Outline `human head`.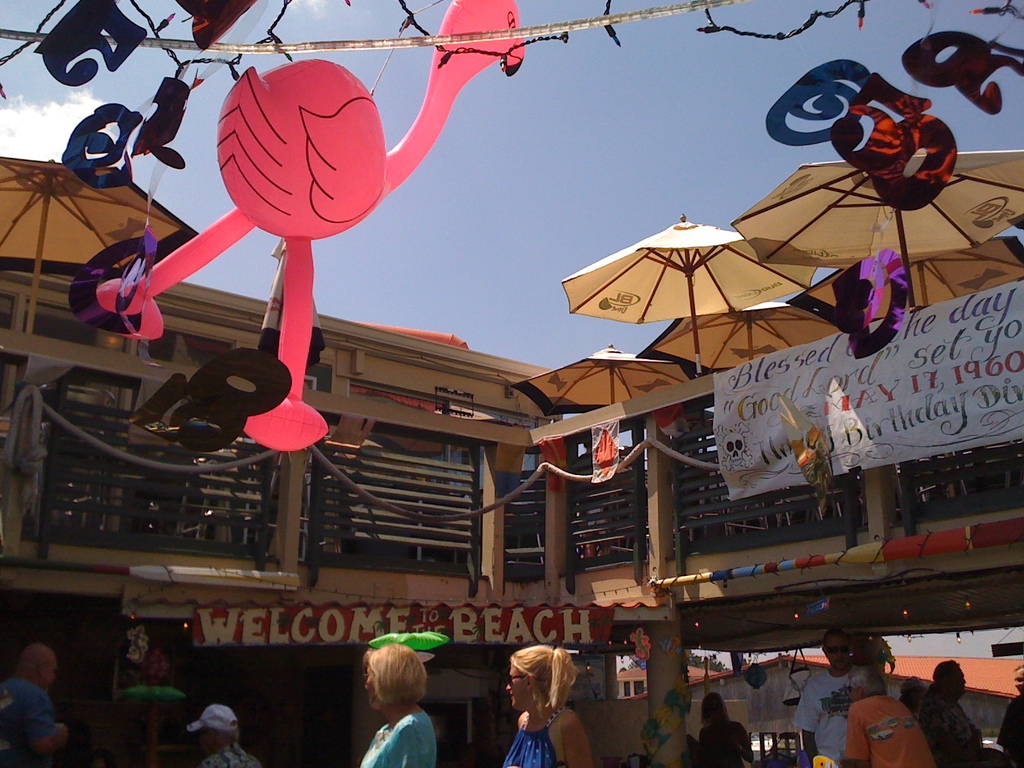
Outline: 821/628/852/669.
